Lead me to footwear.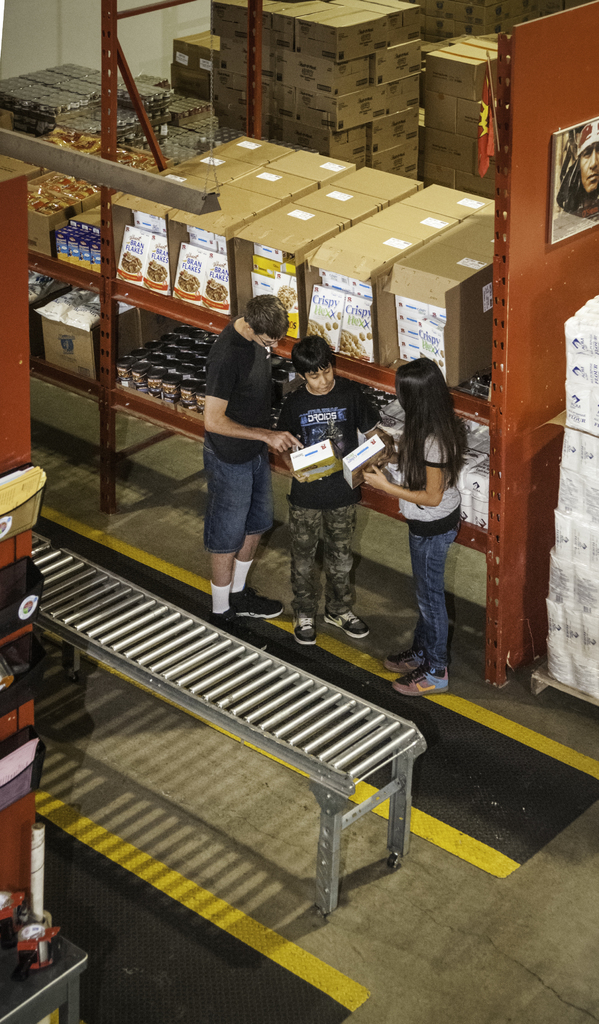
Lead to [227,587,285,620].
